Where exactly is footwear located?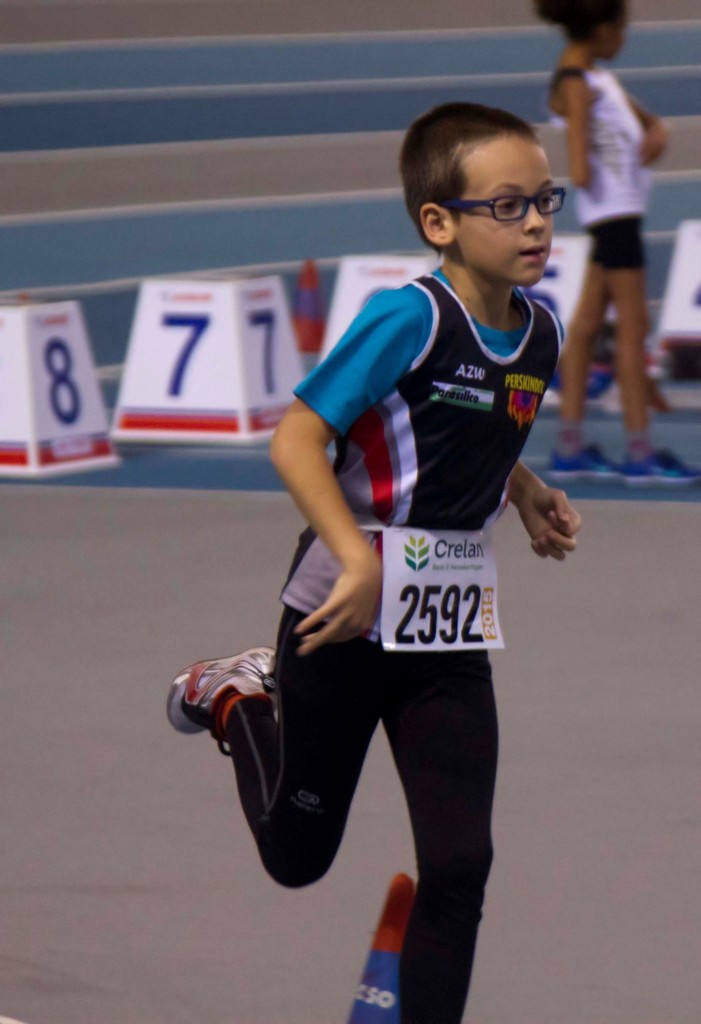
Its bounding box is pyautogui.locateOnScreen(549, 444, 630, 482).
